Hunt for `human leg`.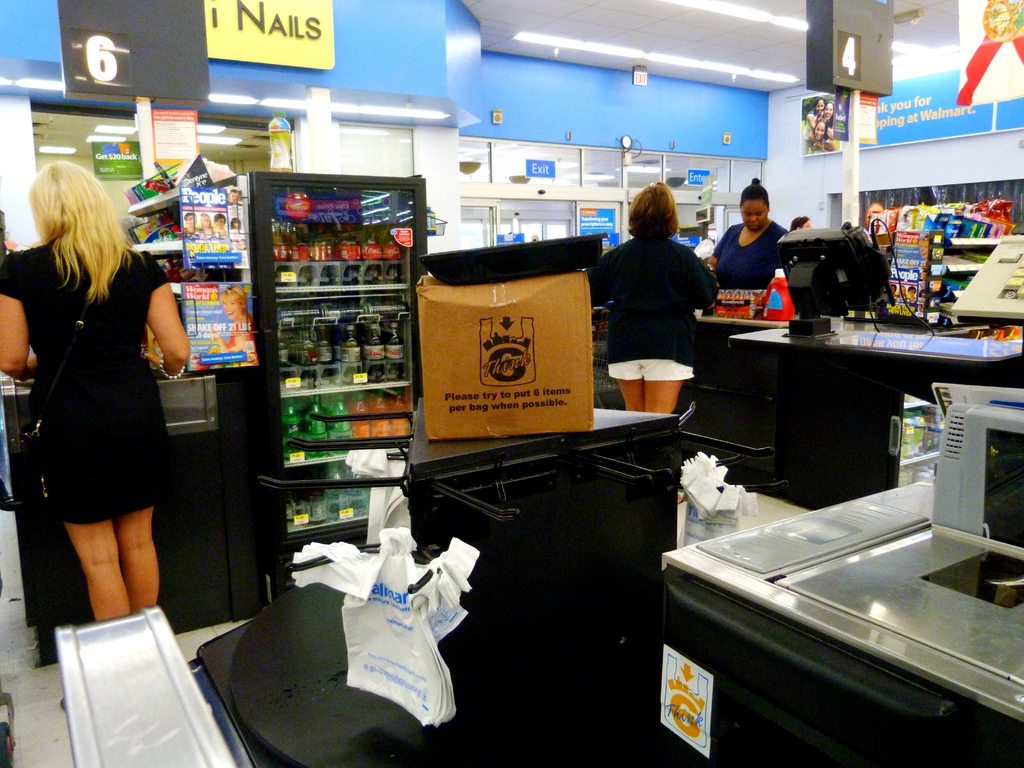
Hunted down at BBox(59, 520, 133, 703).
